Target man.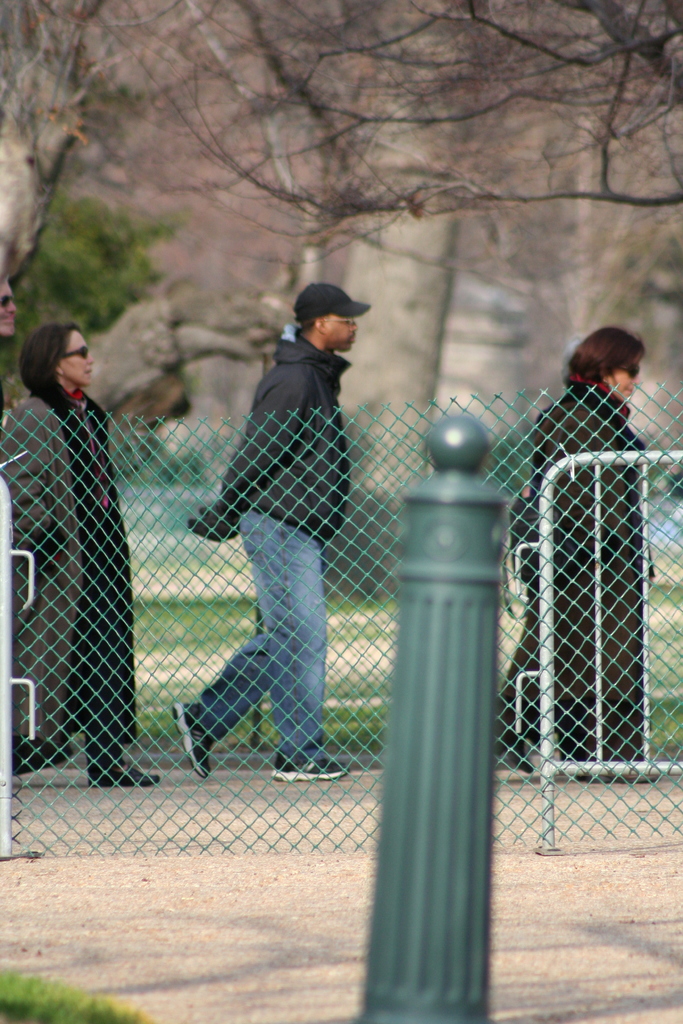
Target region: rect(189, 274, 384, 746).
